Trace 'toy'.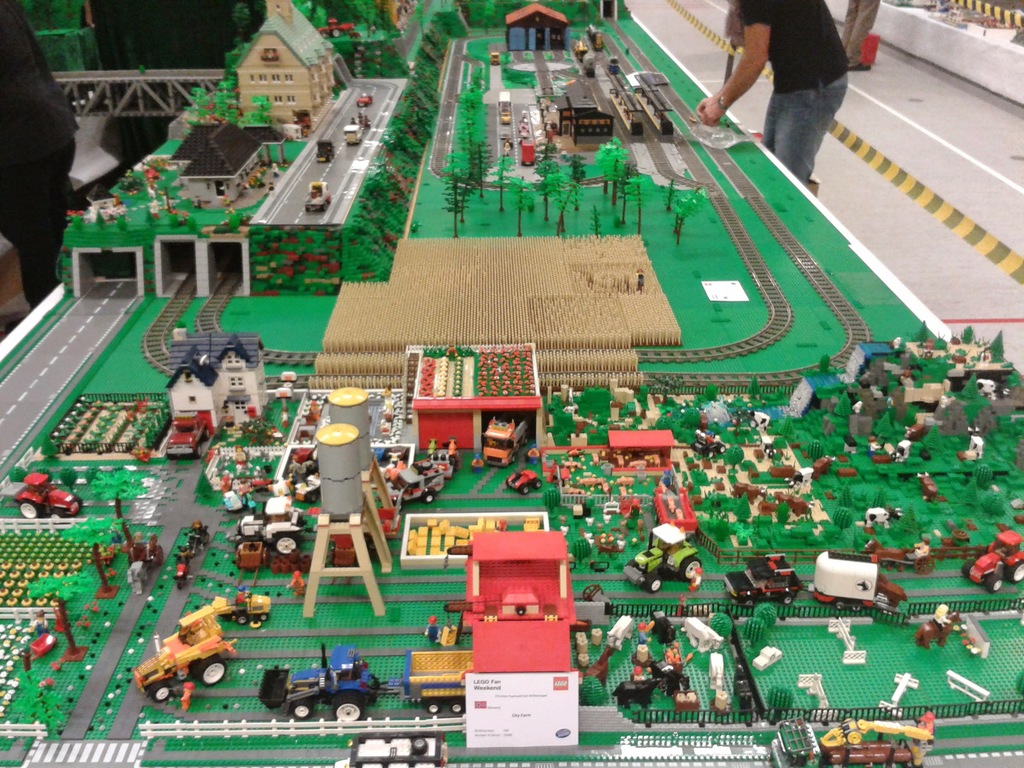
Traced to {"left": 256, "top": 639, "right": 395, "bottom": 725}.
